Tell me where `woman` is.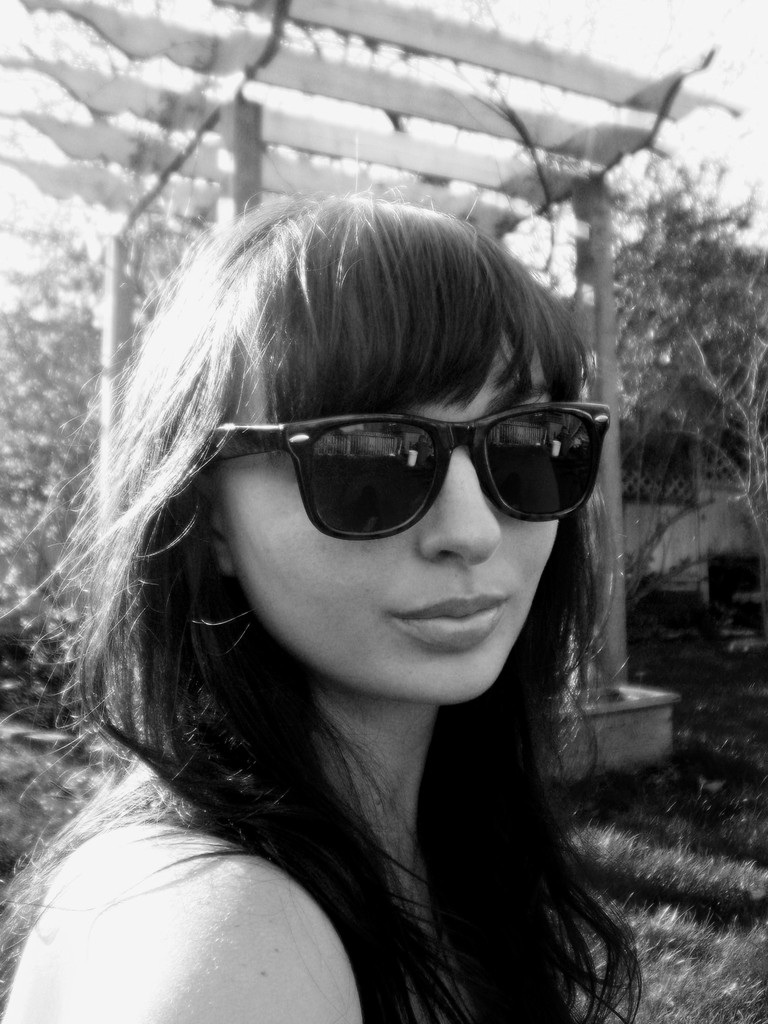
`woman` is at BBox(40, 152, 710, 1023).
